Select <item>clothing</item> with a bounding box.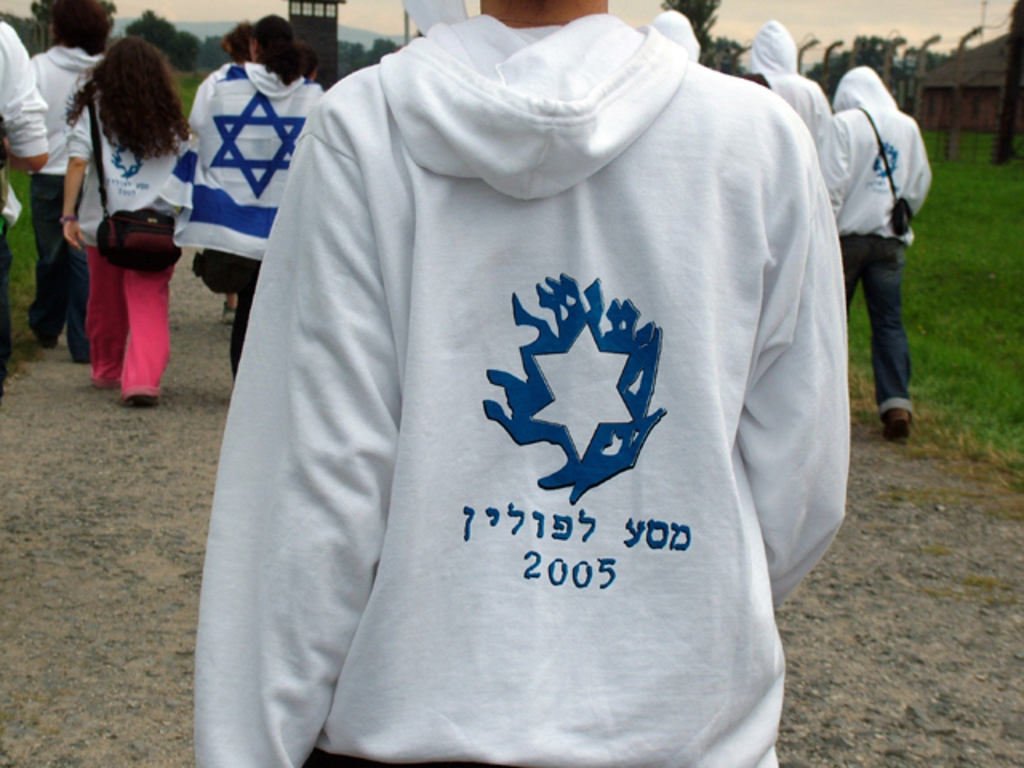
29,45,106,358.
